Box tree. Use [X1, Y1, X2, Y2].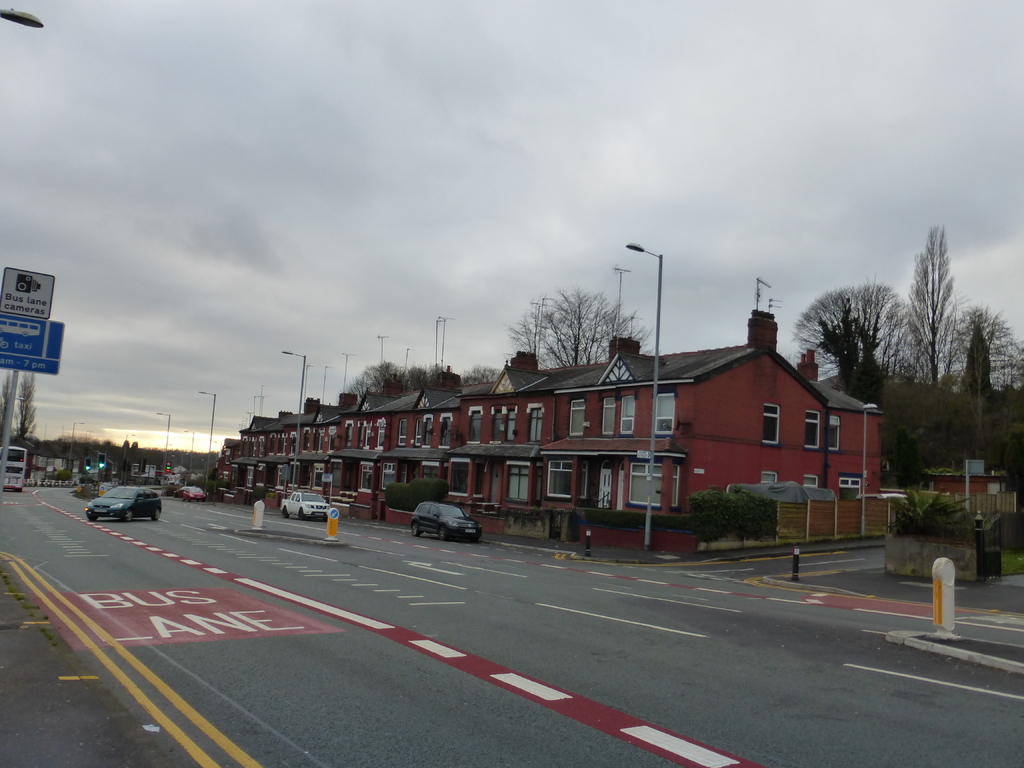
[875, 208, 995, 424].
